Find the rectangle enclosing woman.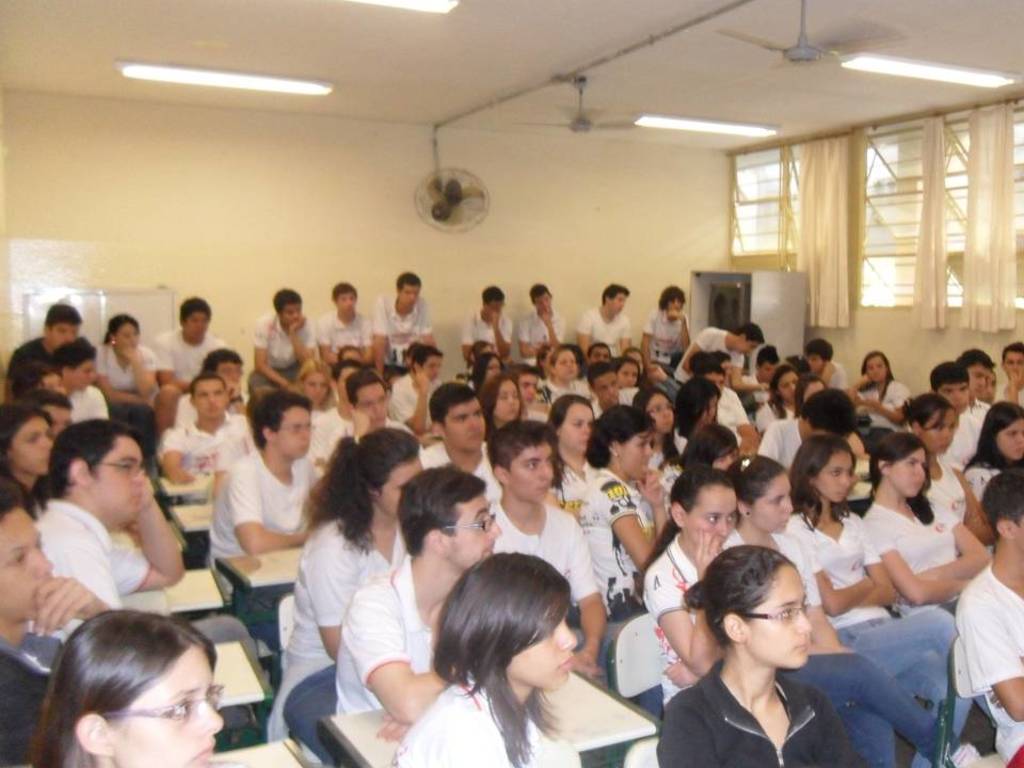
(x1=959, y1=400, x2=1023, y2=499).
